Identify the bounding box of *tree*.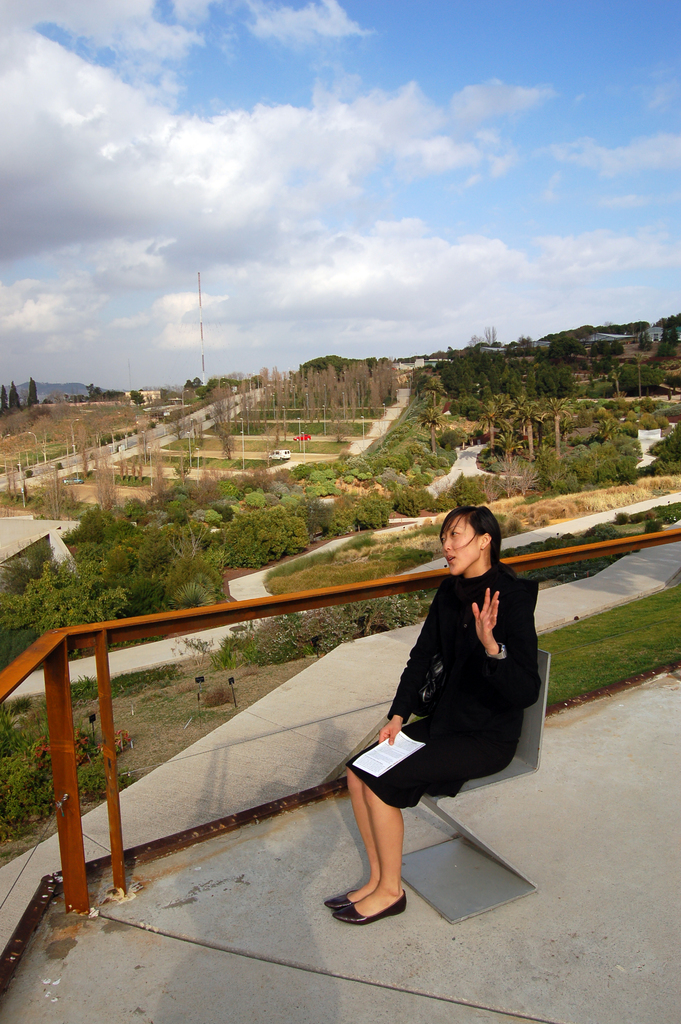
Rect(424, 407, 447, 454).
